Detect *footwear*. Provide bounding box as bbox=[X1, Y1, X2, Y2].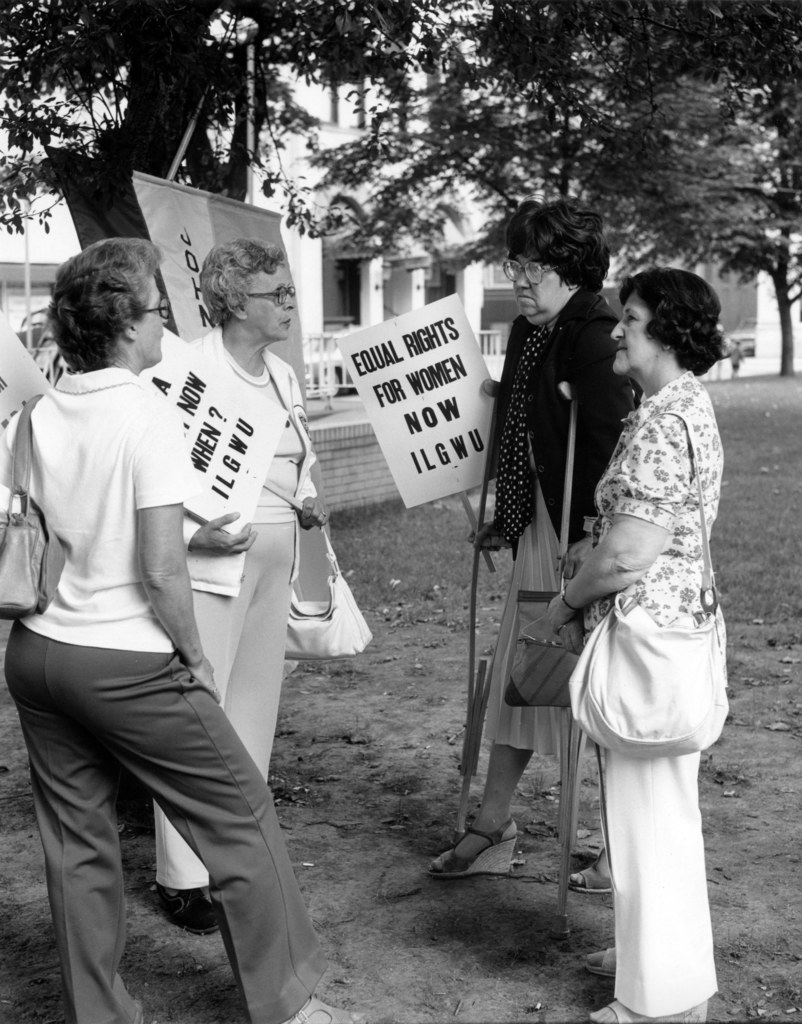
bbox=[563, 833, 631, 896].
